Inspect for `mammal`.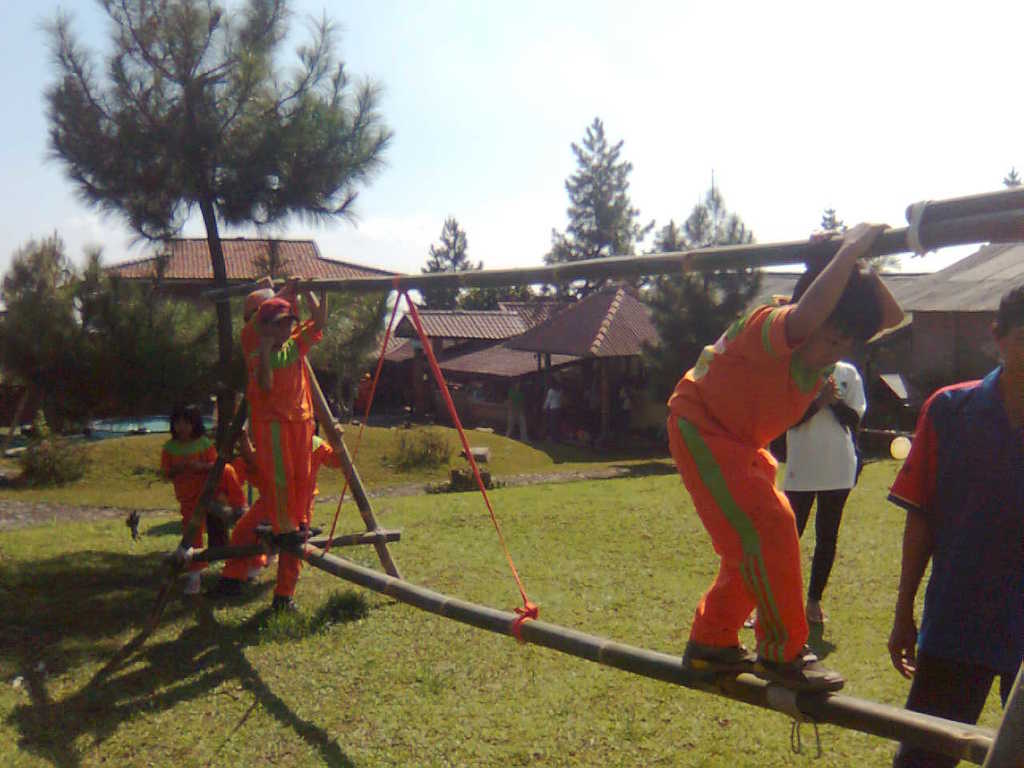
Inspection: l=182, t=428, r=250, b=596.
